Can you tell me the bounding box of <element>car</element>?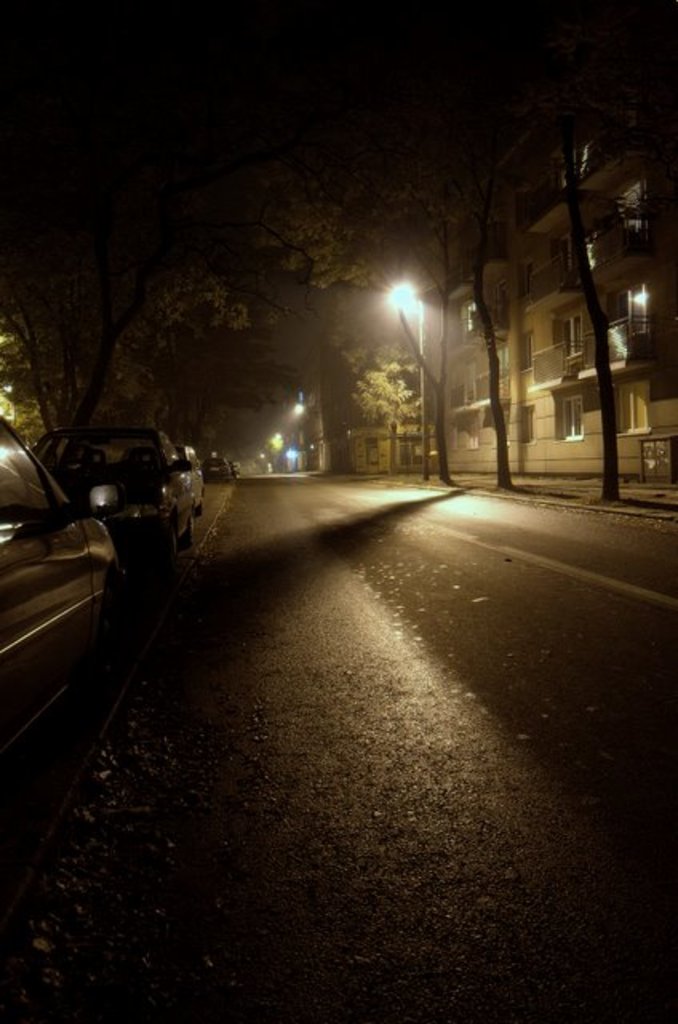
region(27, 408, 192, 568).
